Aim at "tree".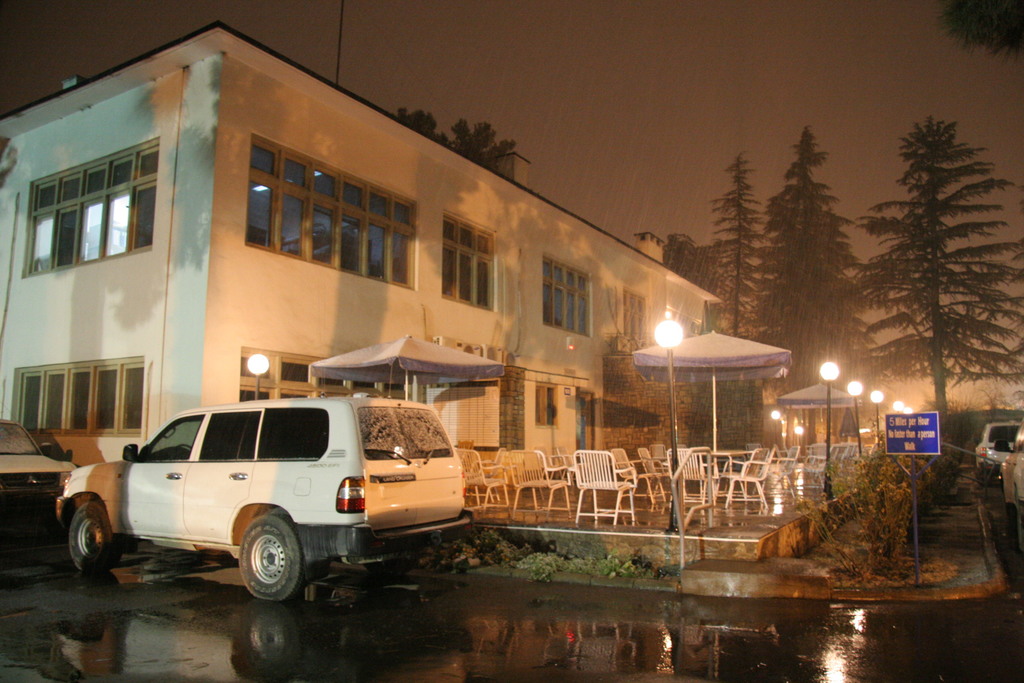
Aimed at x1=391 y1=106 x2=511 y2=183.
